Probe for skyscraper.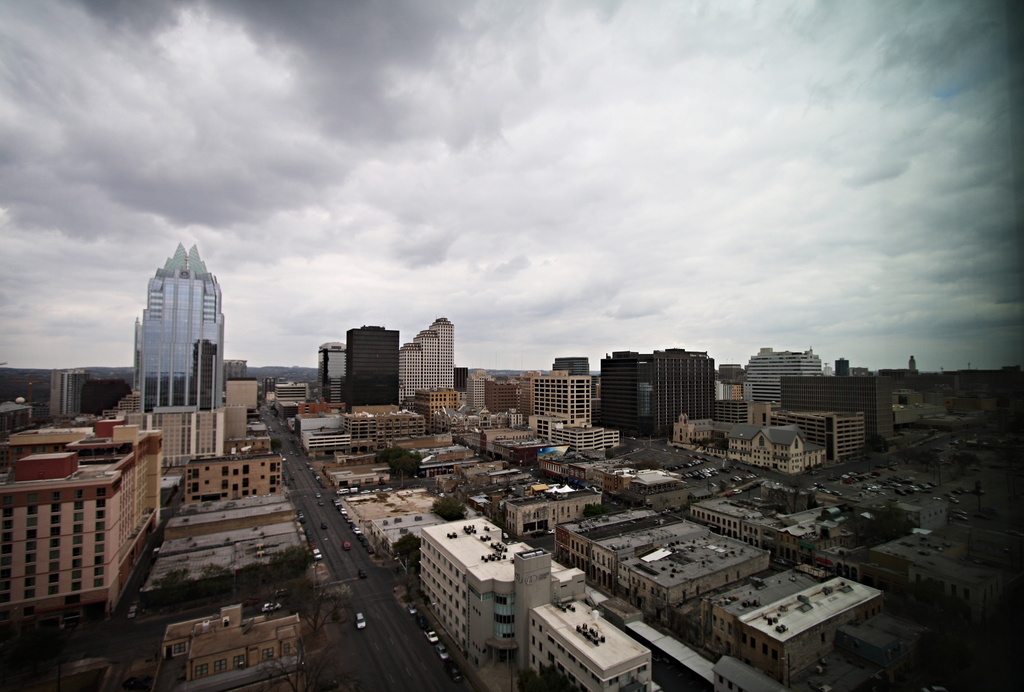
Probe result: <box>132,241,223,402</box>.
